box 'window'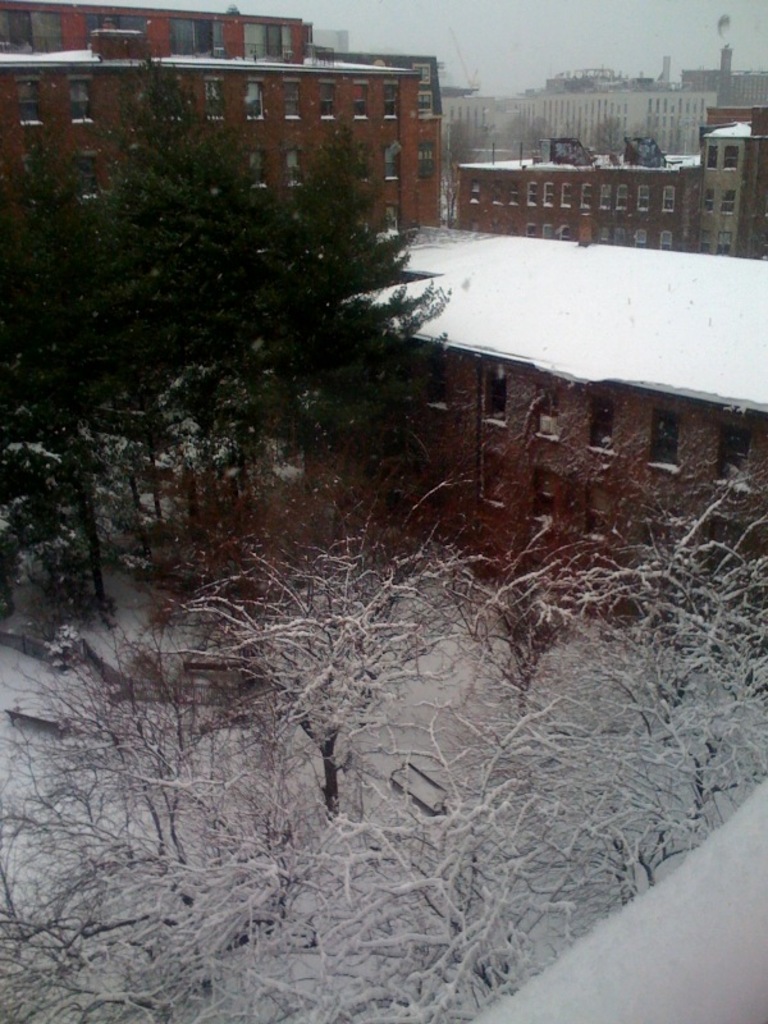
634 186 650 209
